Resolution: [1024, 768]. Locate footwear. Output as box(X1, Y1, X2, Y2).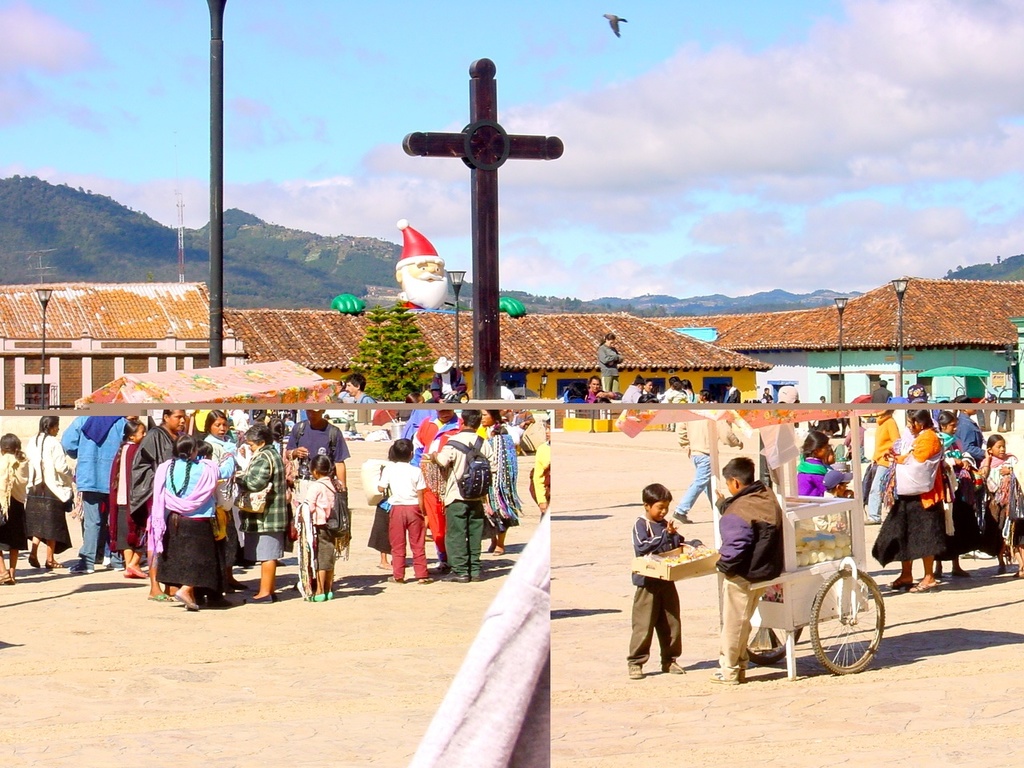
box(994, 562, 1004, 574).
